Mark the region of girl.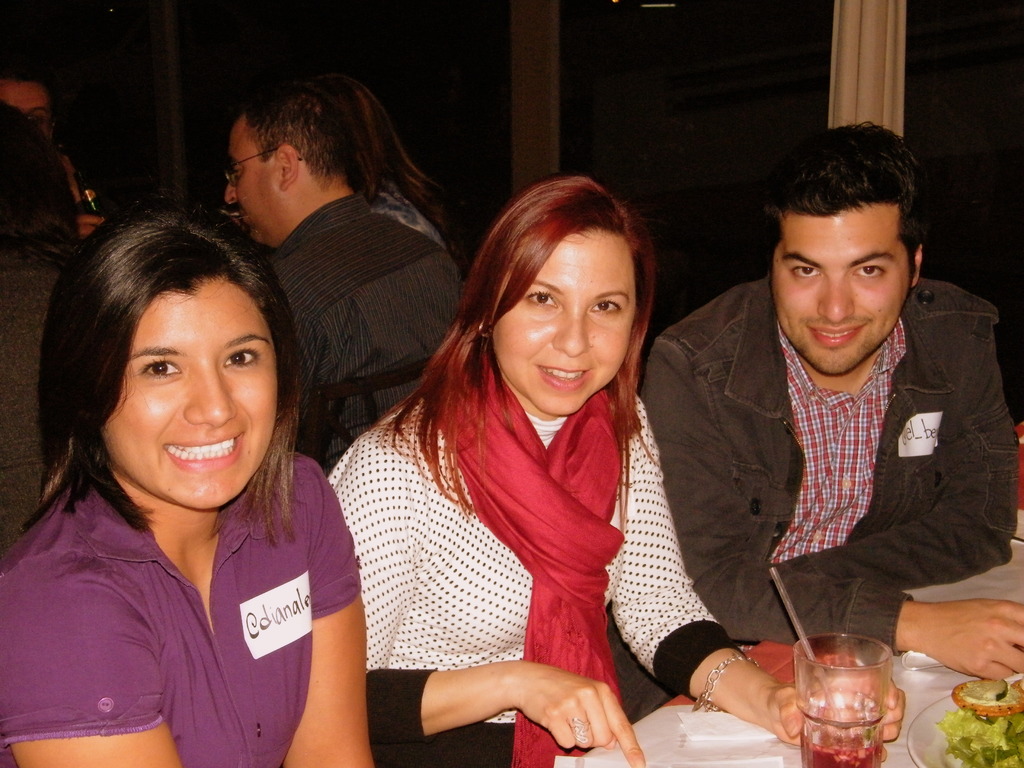
Region: (x1=323, y1=175, x2=905, y2=767).
